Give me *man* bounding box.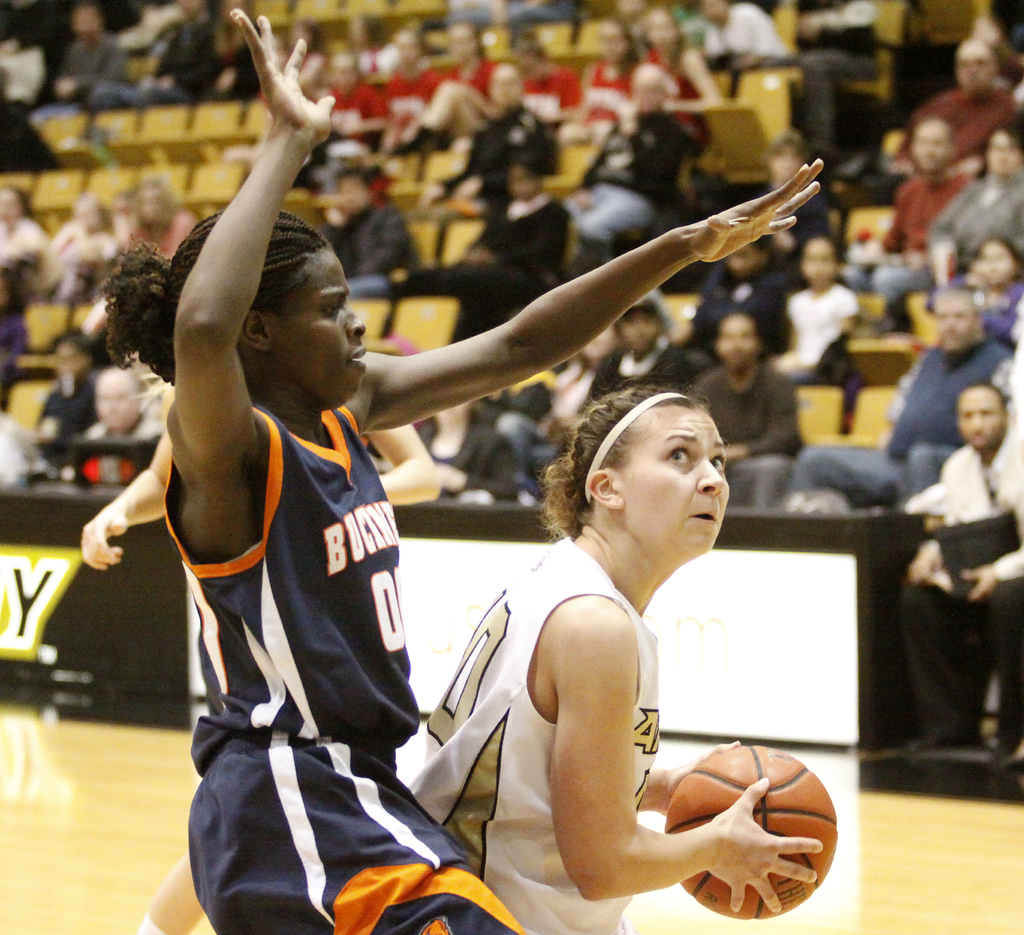
889/36/1018/164.
